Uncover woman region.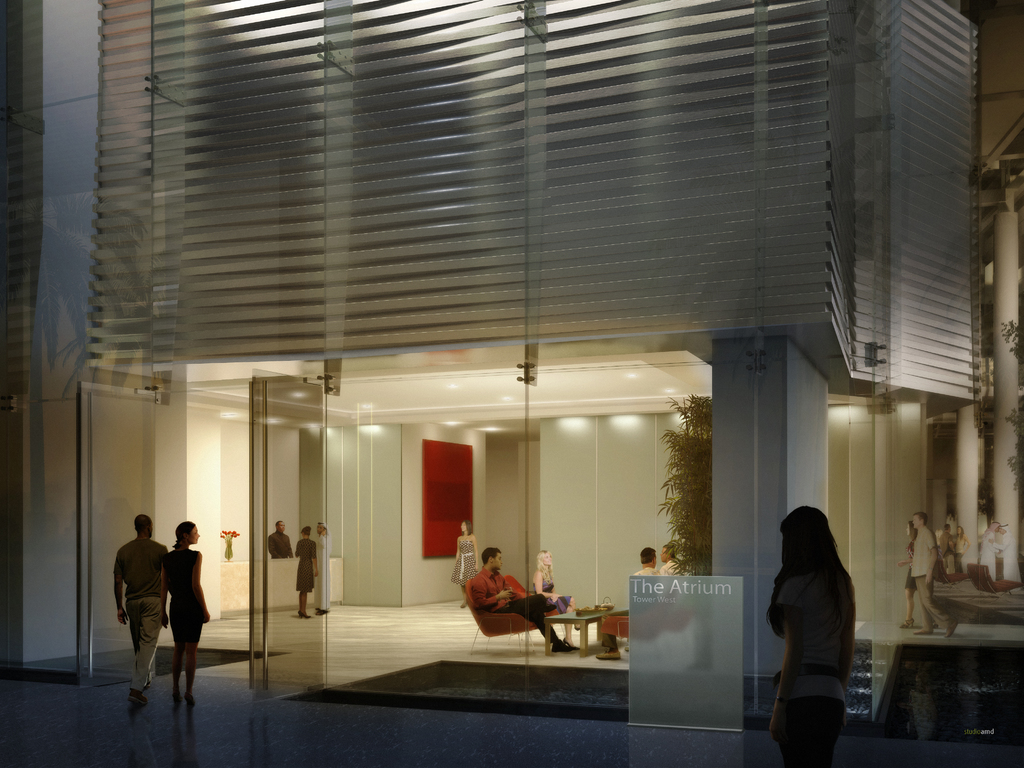
Uncovered: bbox=(953, 526, 968, 572).
